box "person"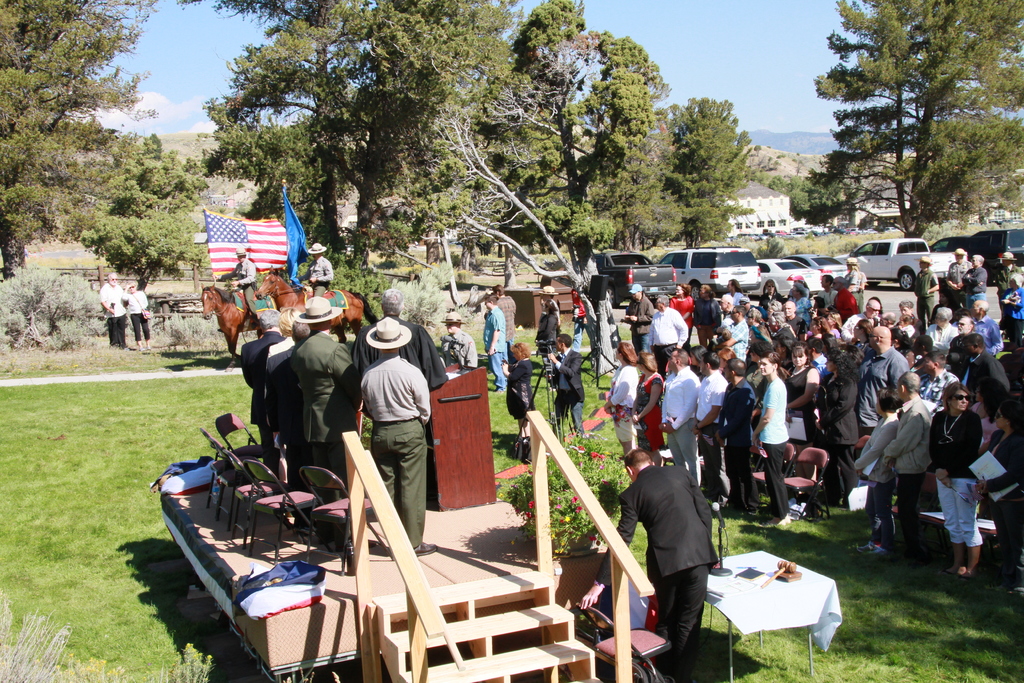
BBox(570, 276, 591, 327)
